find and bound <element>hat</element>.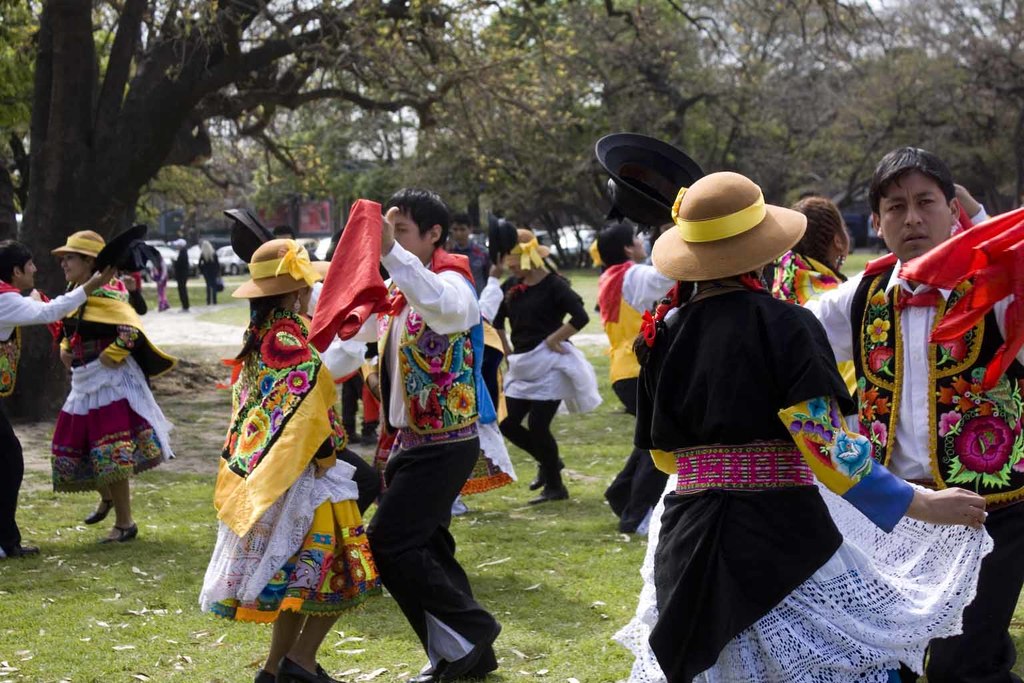
Bound: BBox(652, 169, 813, 283).
